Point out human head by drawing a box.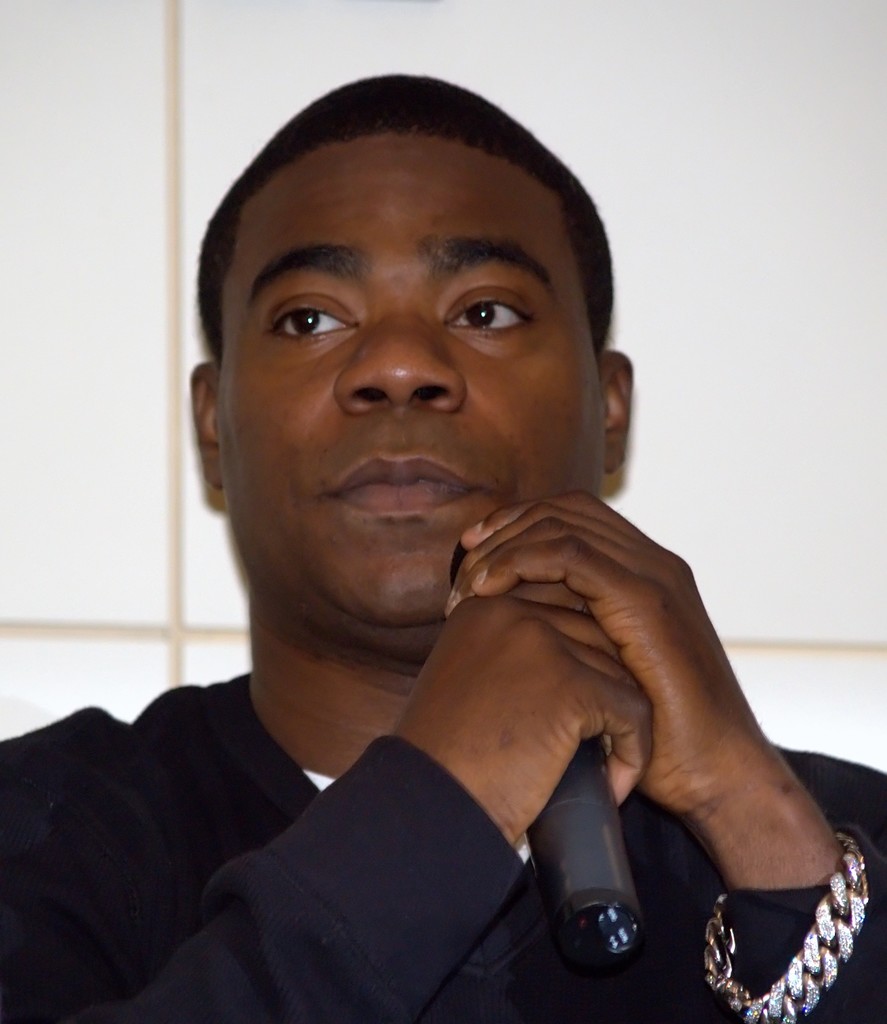
184:44:639:629.
